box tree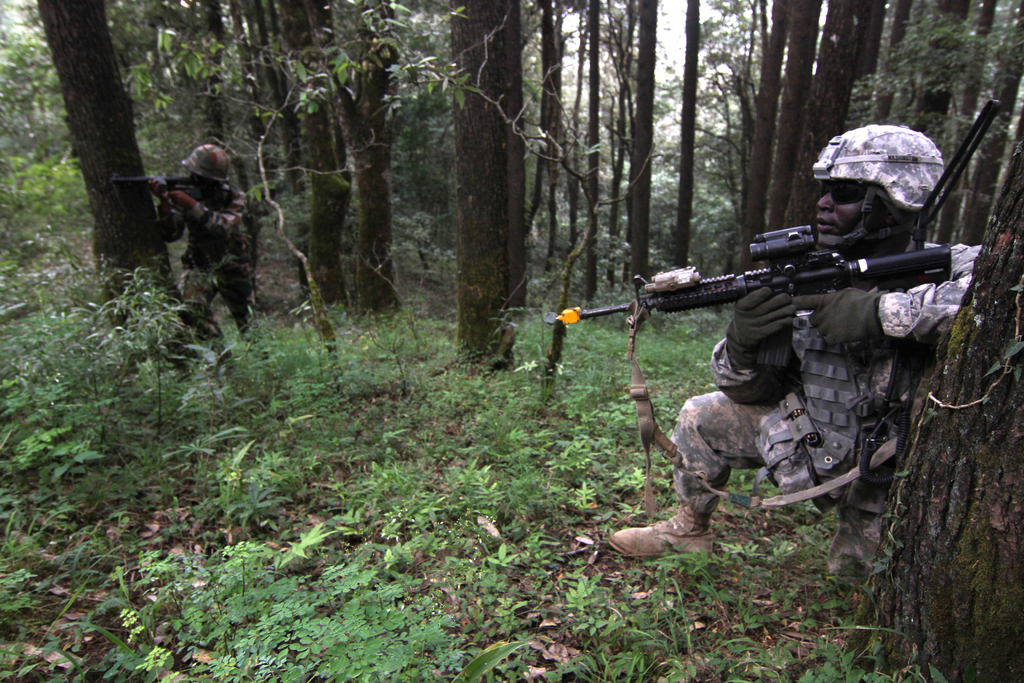
844/112/1023/682
